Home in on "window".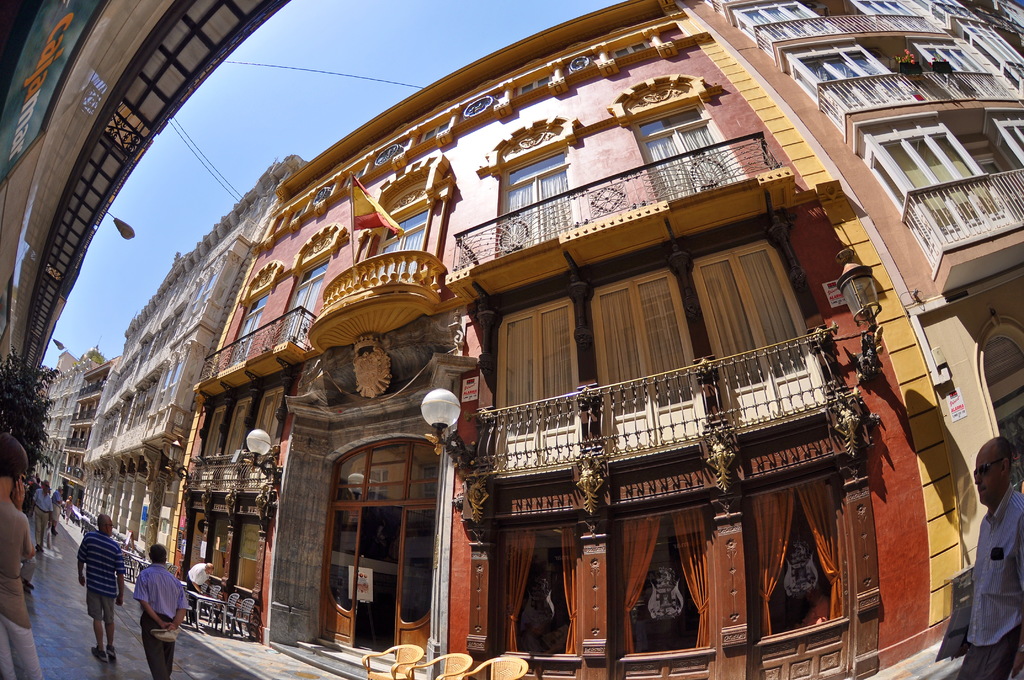
Homed in at {"left": 914, "top": 45, "right": 1006, "bottom": 104}.
